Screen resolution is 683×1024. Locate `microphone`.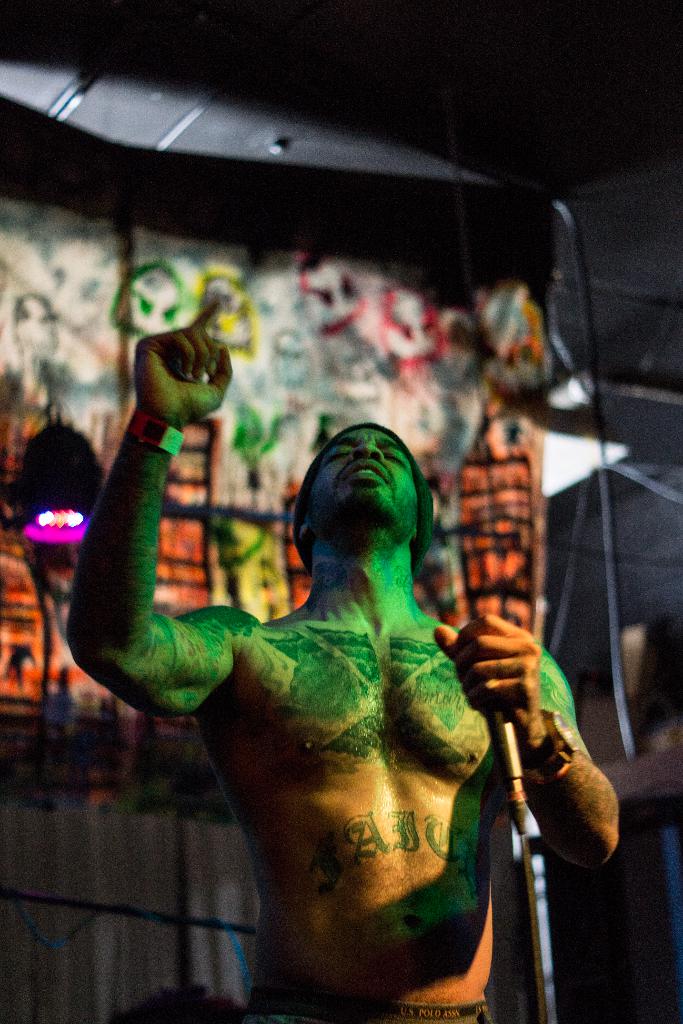
x1=479 y1=696 x2=525 y2=774.
